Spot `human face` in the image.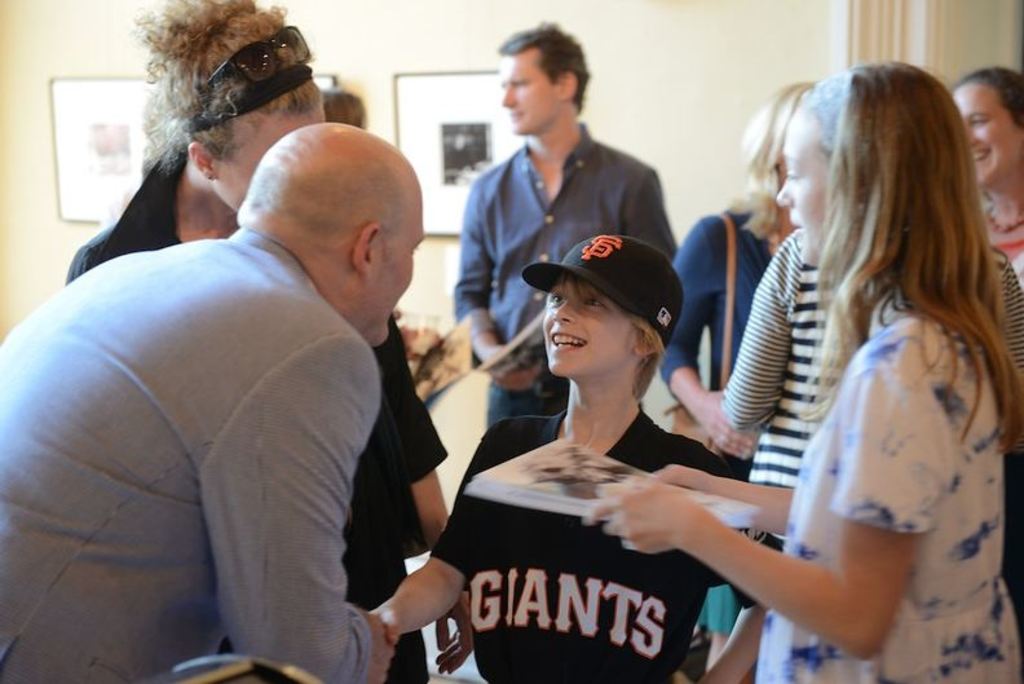
`human face` found at crop(496, 52, 556, 144).
